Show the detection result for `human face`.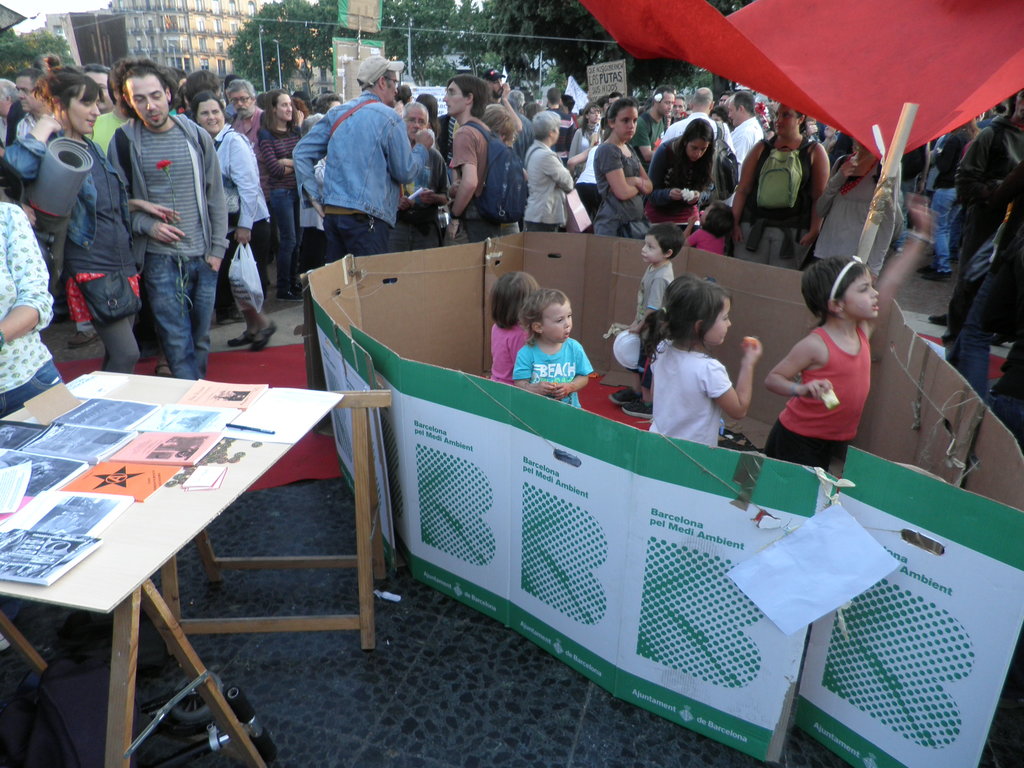
{"left": 273, "top": 95, "right": 294, "bottom": 124}.
